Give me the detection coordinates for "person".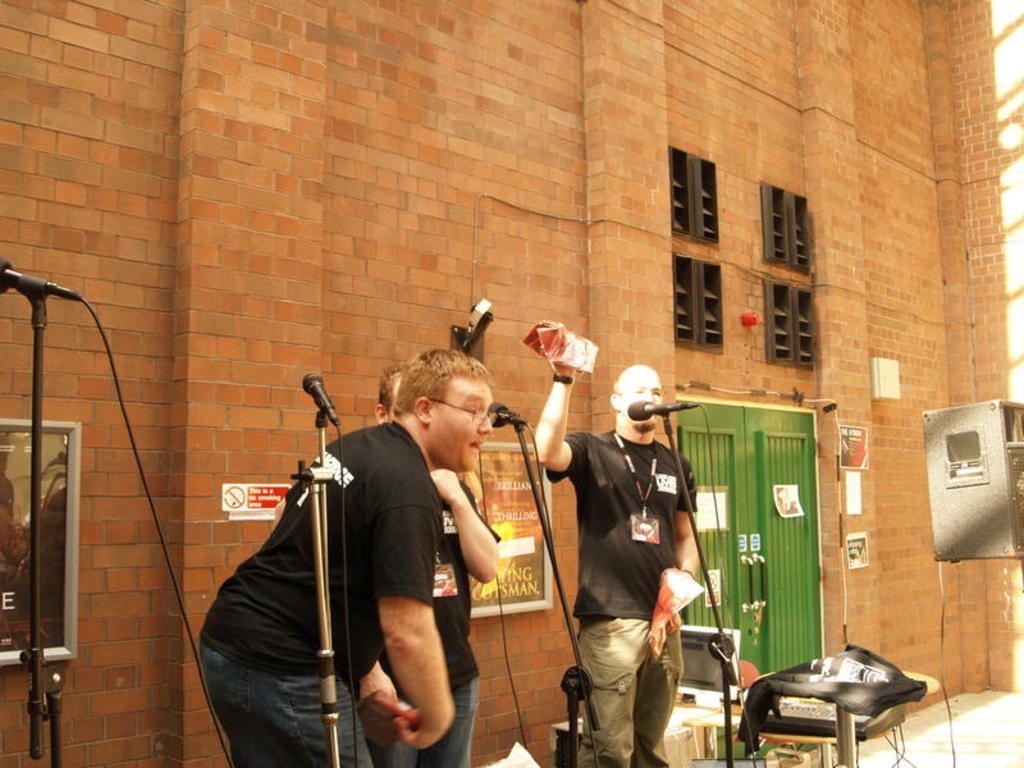
left=198, top=343, right=509, bottom=767.
